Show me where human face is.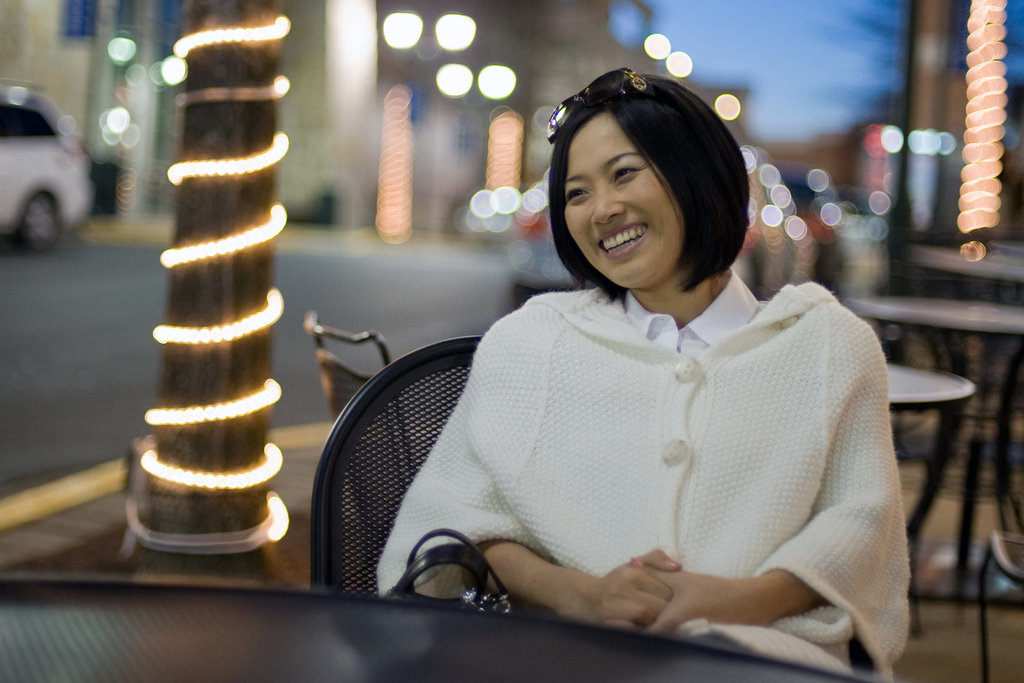
human face is at box(564, 119, 678, 285).
